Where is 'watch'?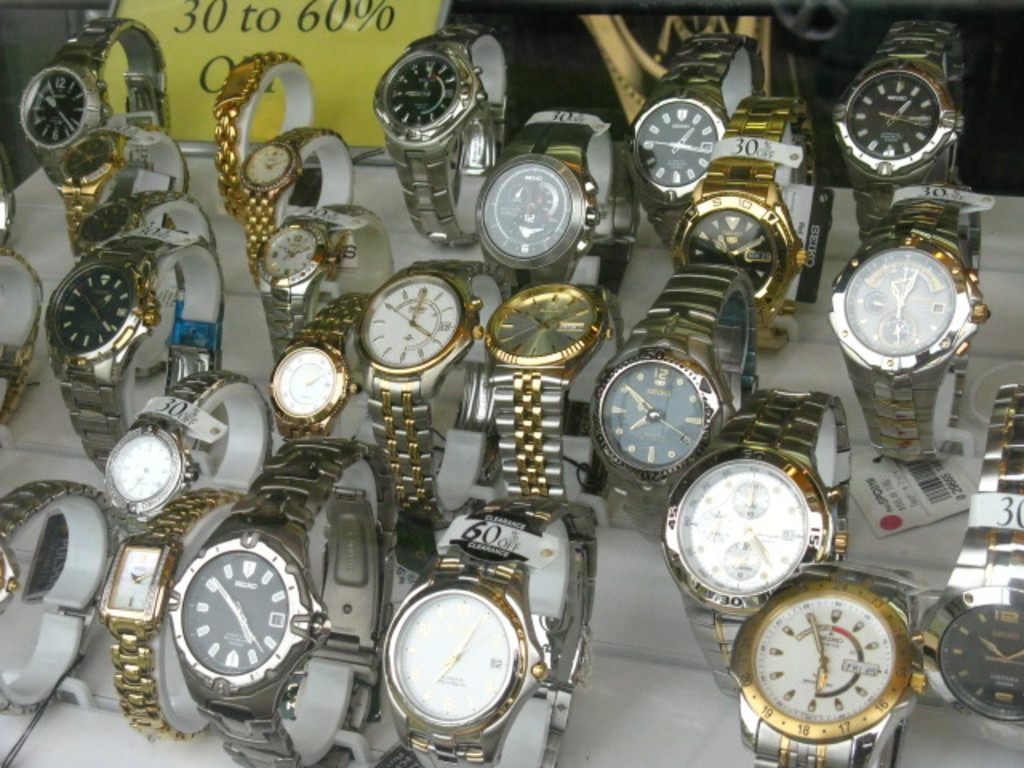
region(267, 291, 358, 435).
